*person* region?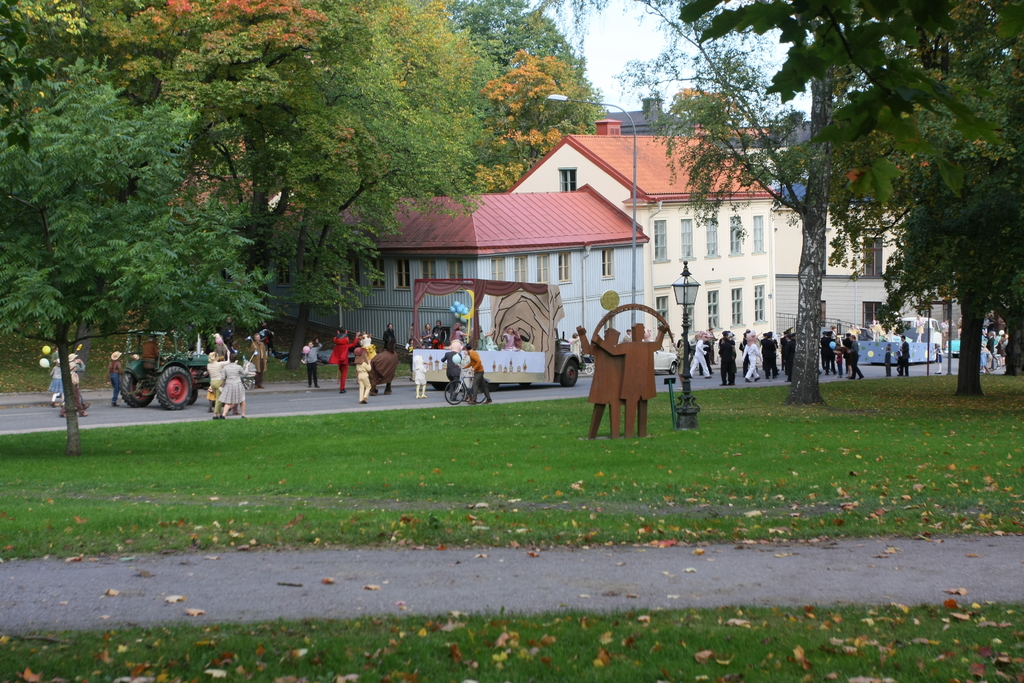
870/319/883/342
